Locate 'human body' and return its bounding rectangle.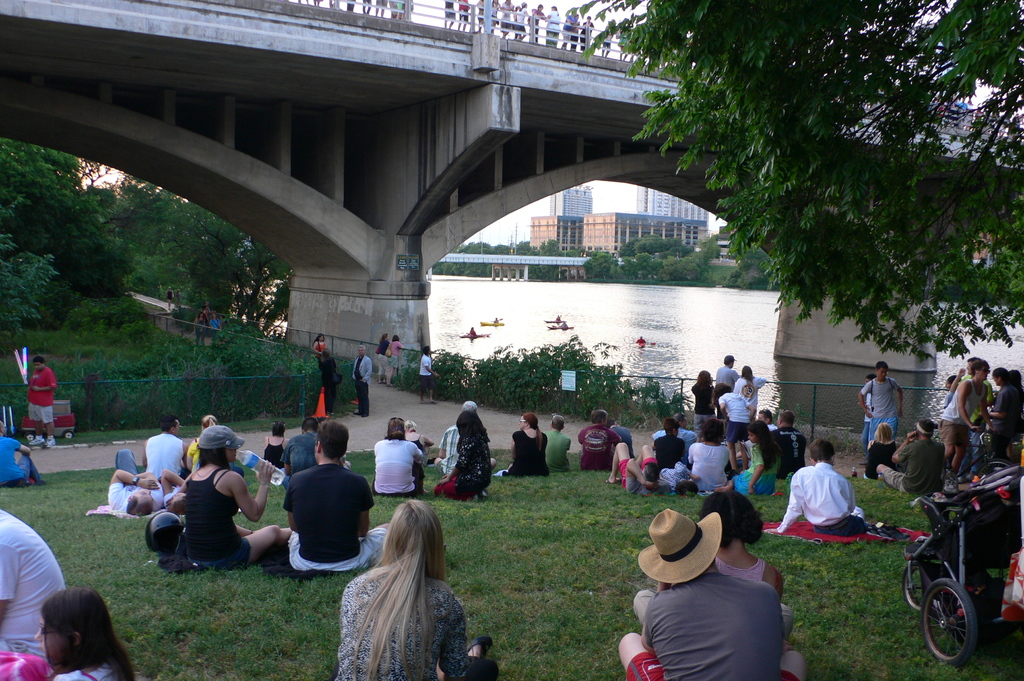
pyautogui.locateOnScreen(875, 423, 943, 494).
